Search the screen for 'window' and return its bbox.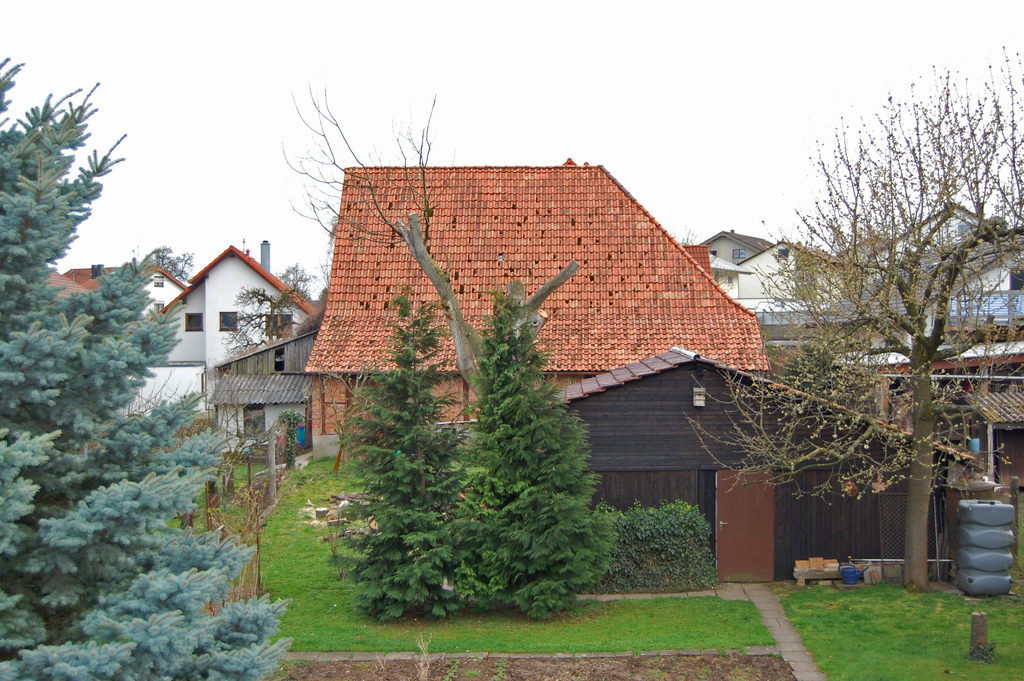
Found: left=732, top=249, right=746, bottom=259.
